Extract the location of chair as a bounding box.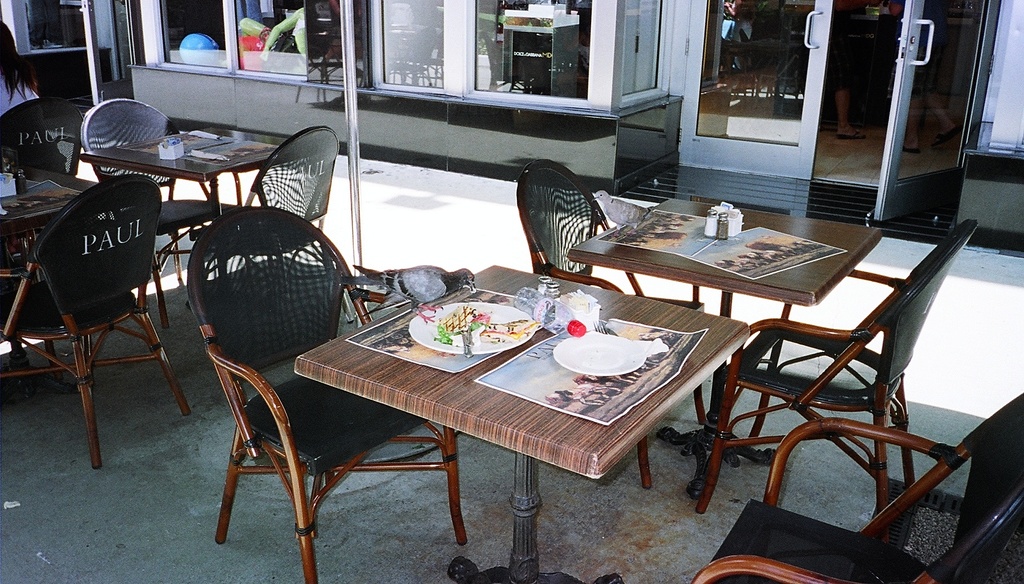
{"x1": 180, "y1": 204, "x2": 467, "y2": 583}.
